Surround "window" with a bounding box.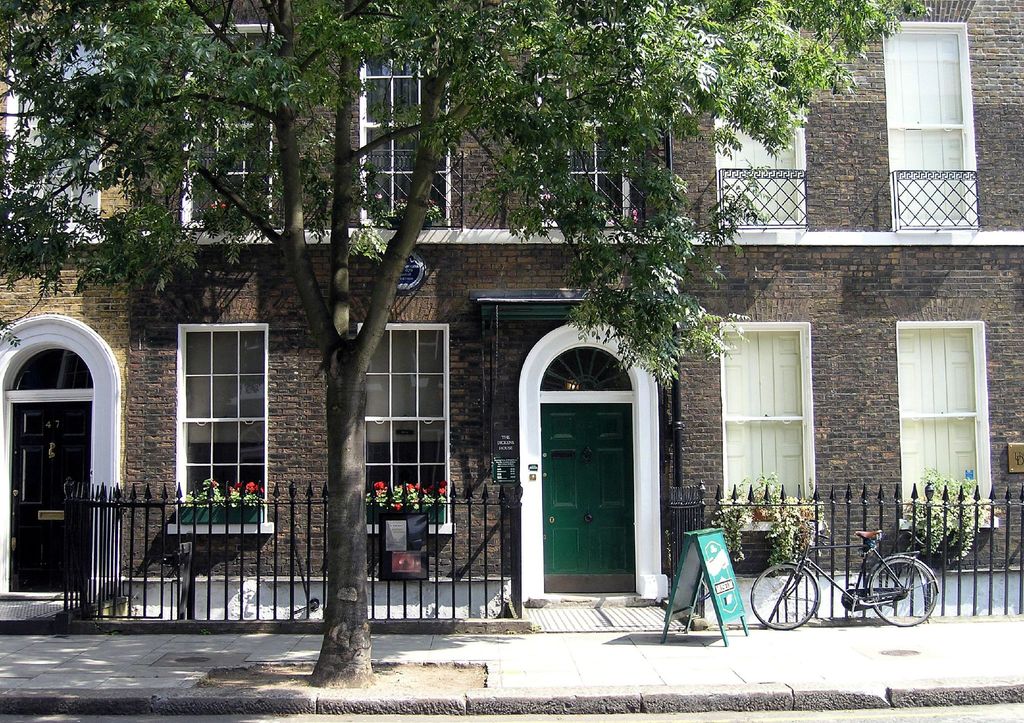
<box>698,24,805,228</box>.
